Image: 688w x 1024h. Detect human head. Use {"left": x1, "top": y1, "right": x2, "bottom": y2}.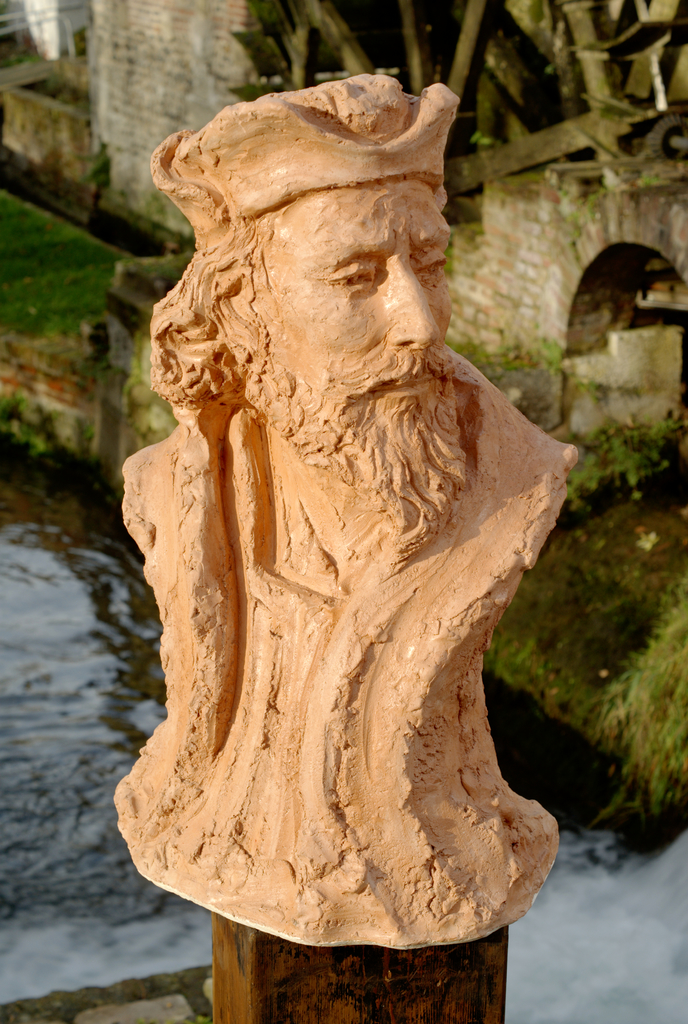
{"left": 157, "top": 81, "right": 499, "bottom": 541}.
